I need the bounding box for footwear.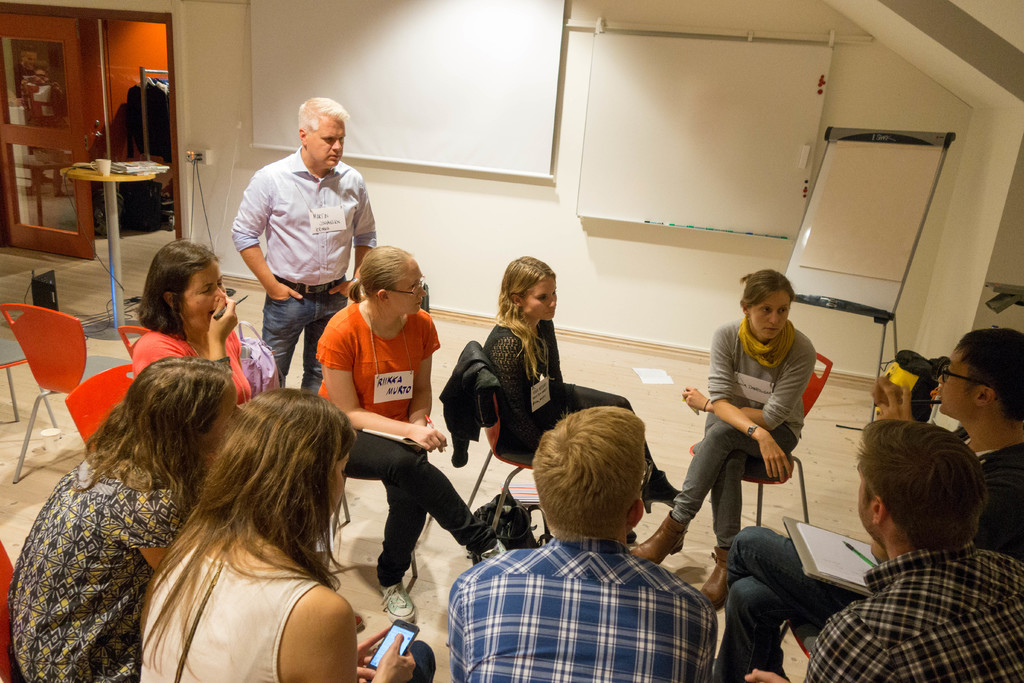
Here it is: box=[698, 544, 726, 611].
